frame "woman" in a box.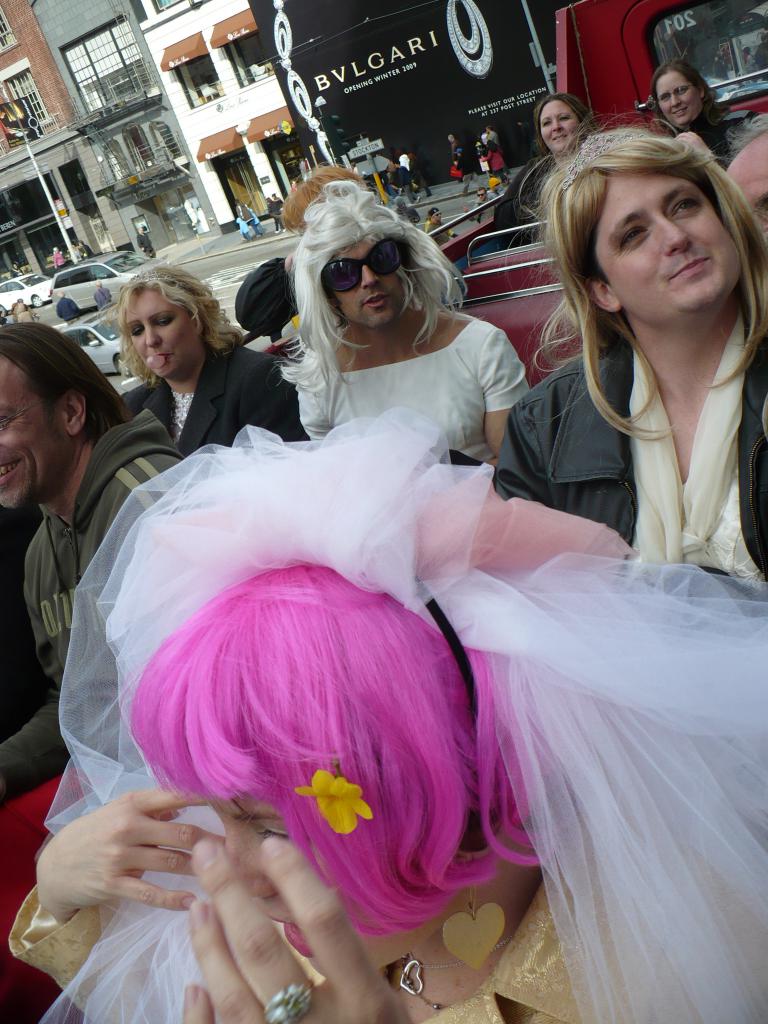
512:78:655:257.
